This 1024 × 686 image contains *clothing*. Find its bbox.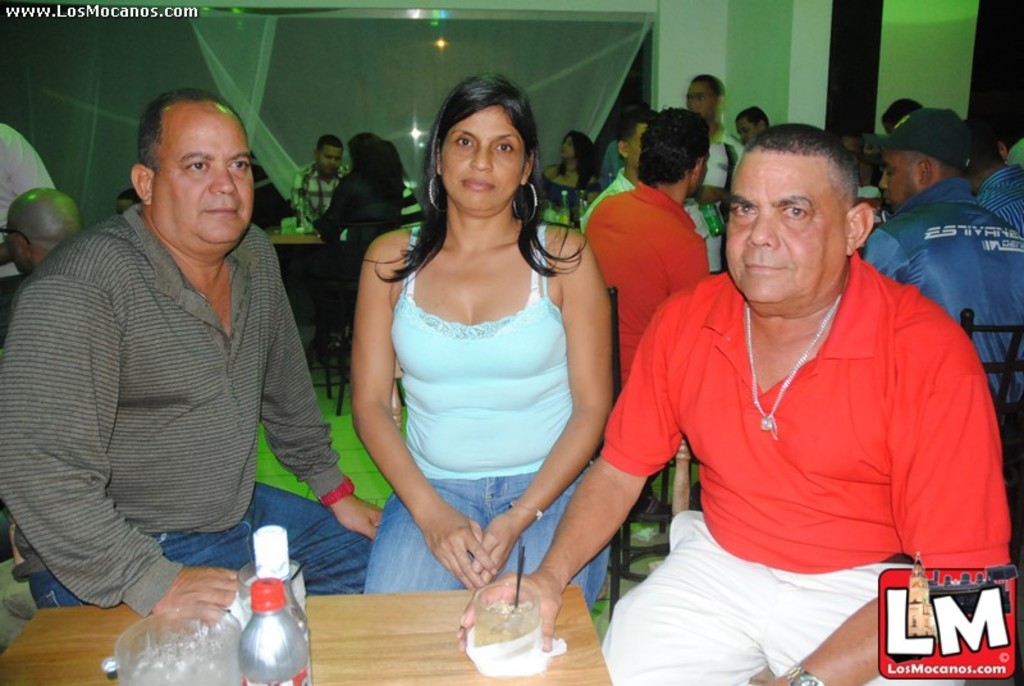
<region>0, 203, 380, 612</region>.
